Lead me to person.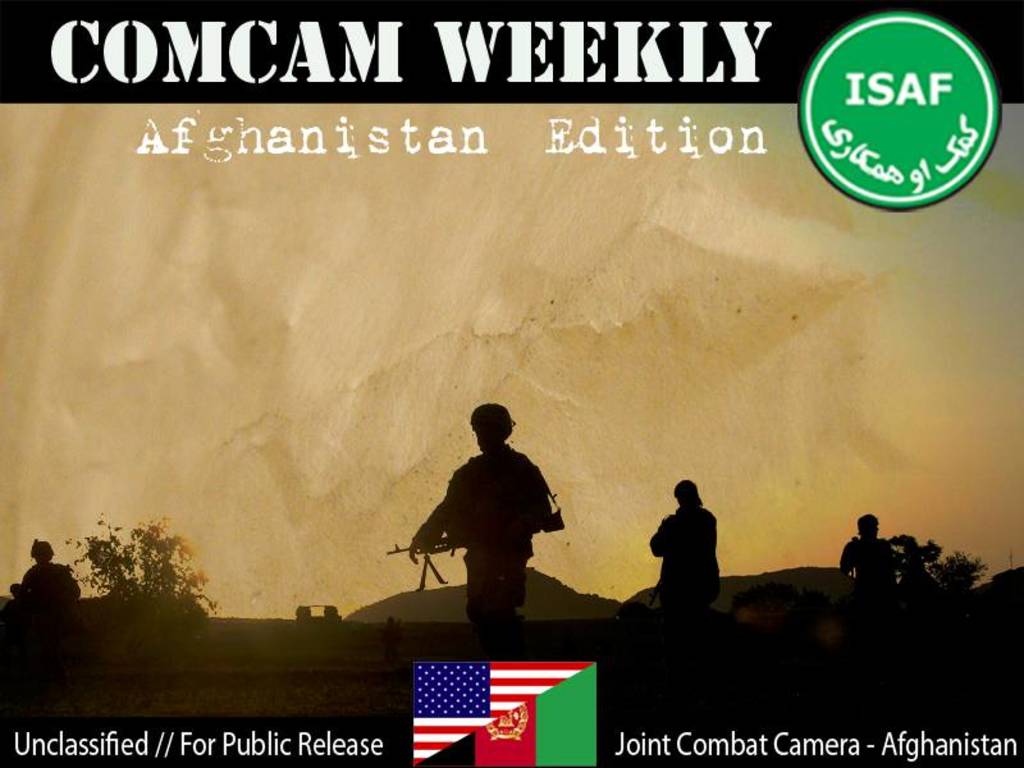
Lead to [833,522,897,608].
